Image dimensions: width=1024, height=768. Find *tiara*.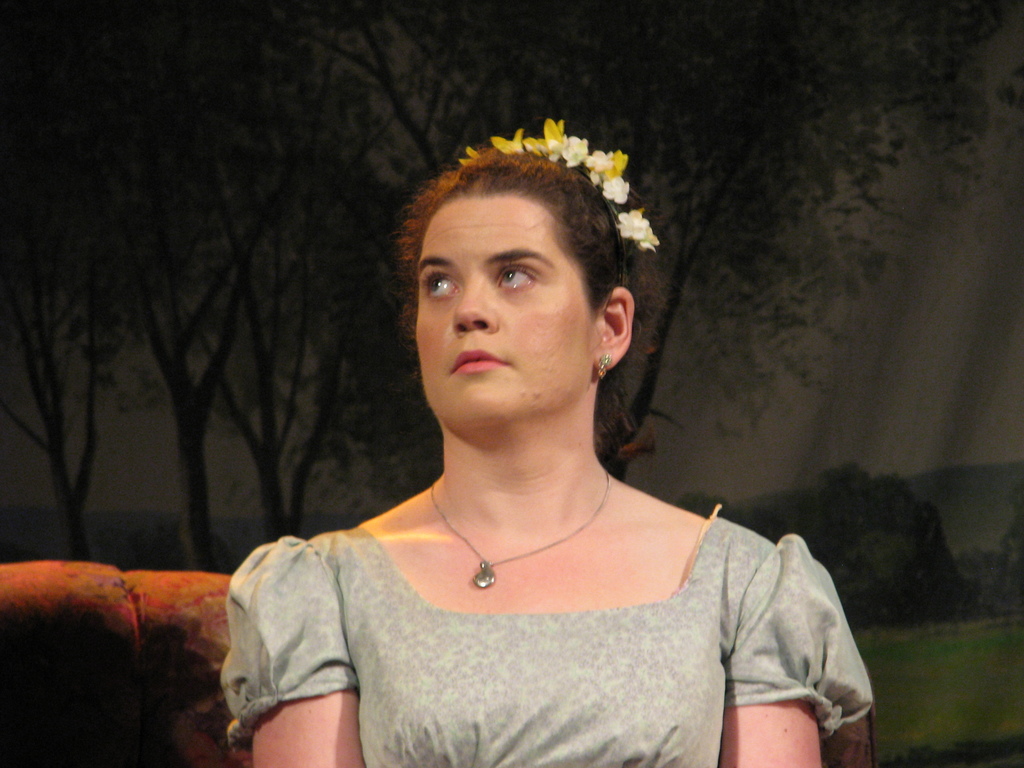
(460,120,659,252).
